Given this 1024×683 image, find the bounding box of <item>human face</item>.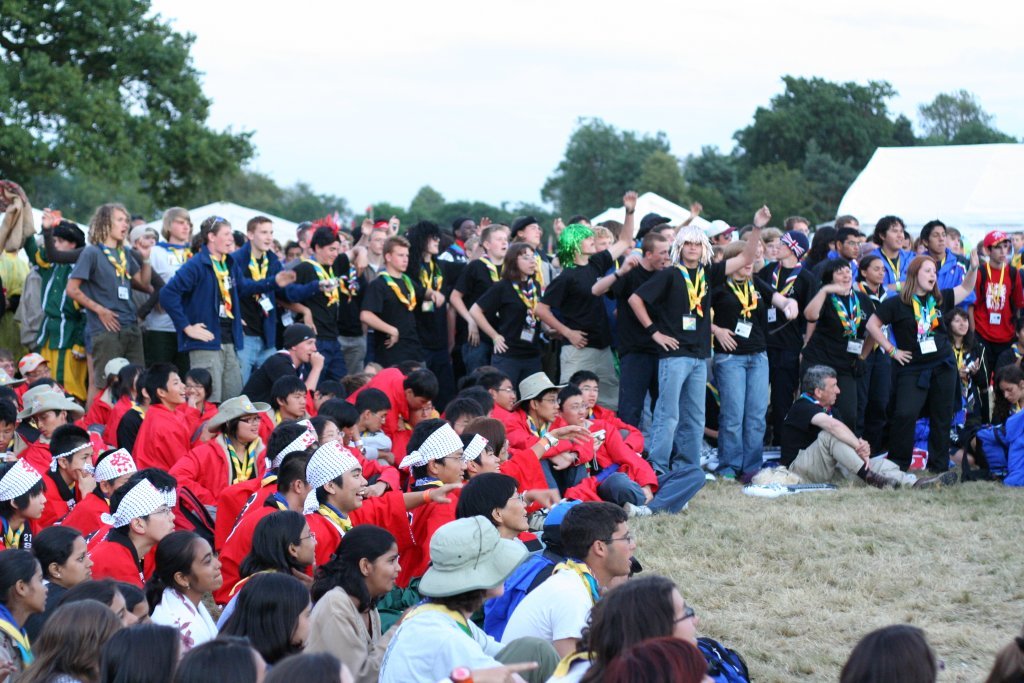
pyautogui.locateOnScreen(297, 523, 317, 562).
